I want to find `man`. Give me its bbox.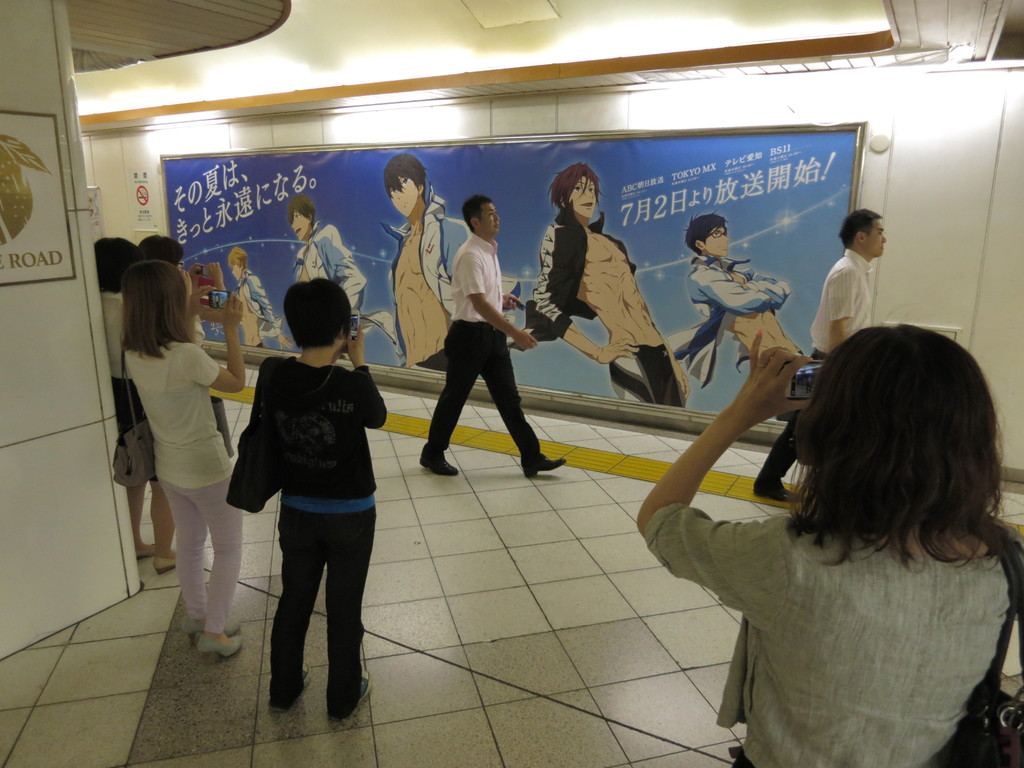
<region>670, 212, 809, 383</region>.
